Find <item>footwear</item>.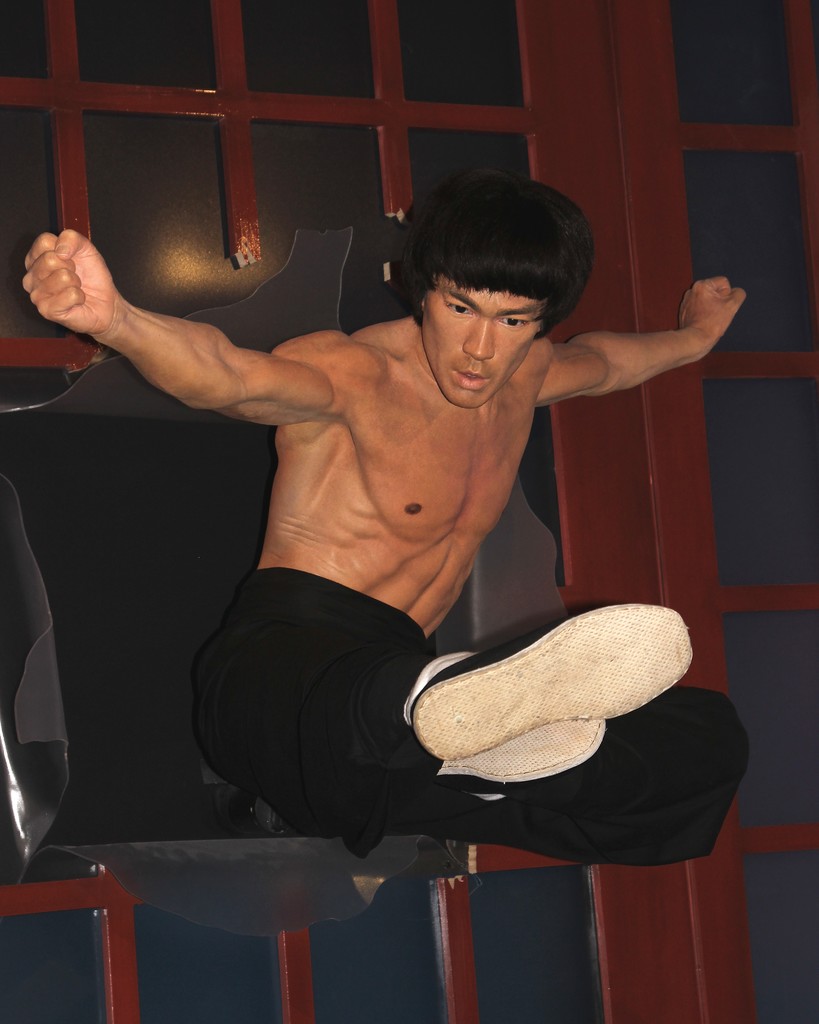
BBox(429, 712, 610, 799).
